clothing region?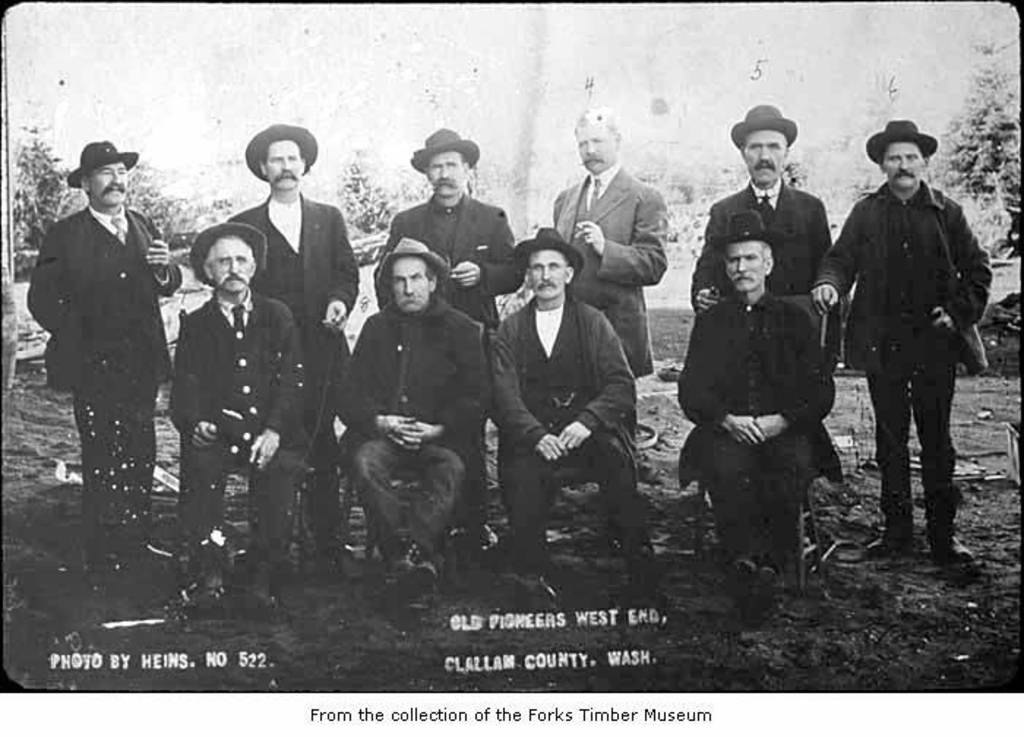
(481, 294, 645, 573)
